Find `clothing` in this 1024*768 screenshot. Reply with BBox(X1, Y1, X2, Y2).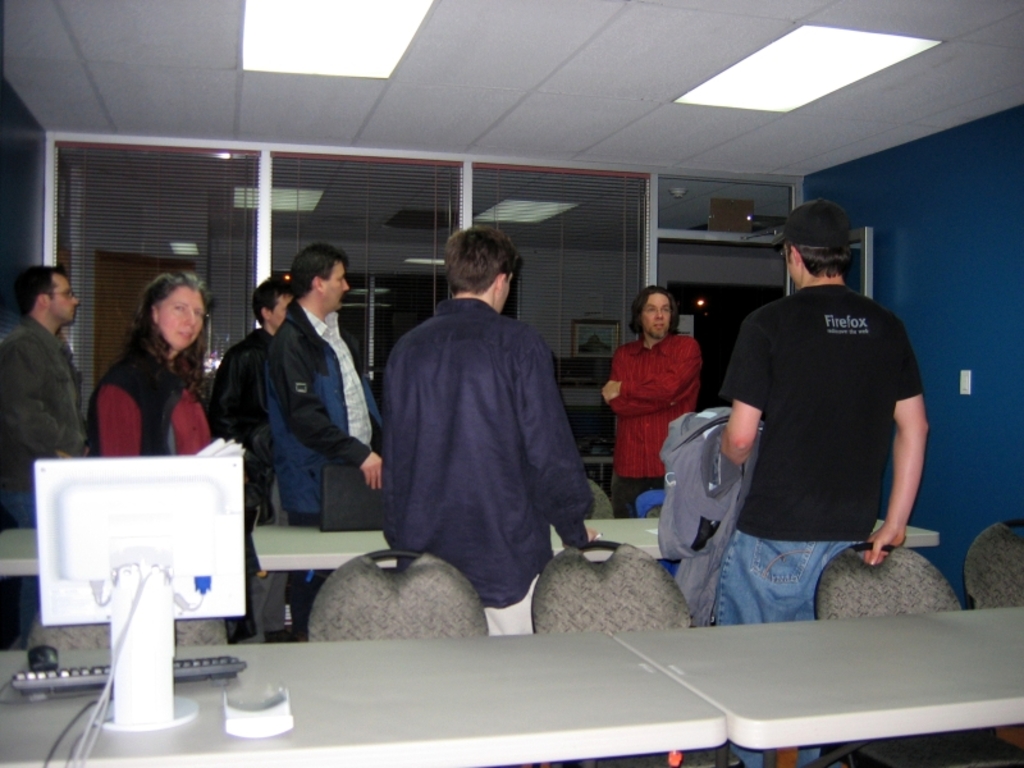
BBox(375, 253, 603, 621).
